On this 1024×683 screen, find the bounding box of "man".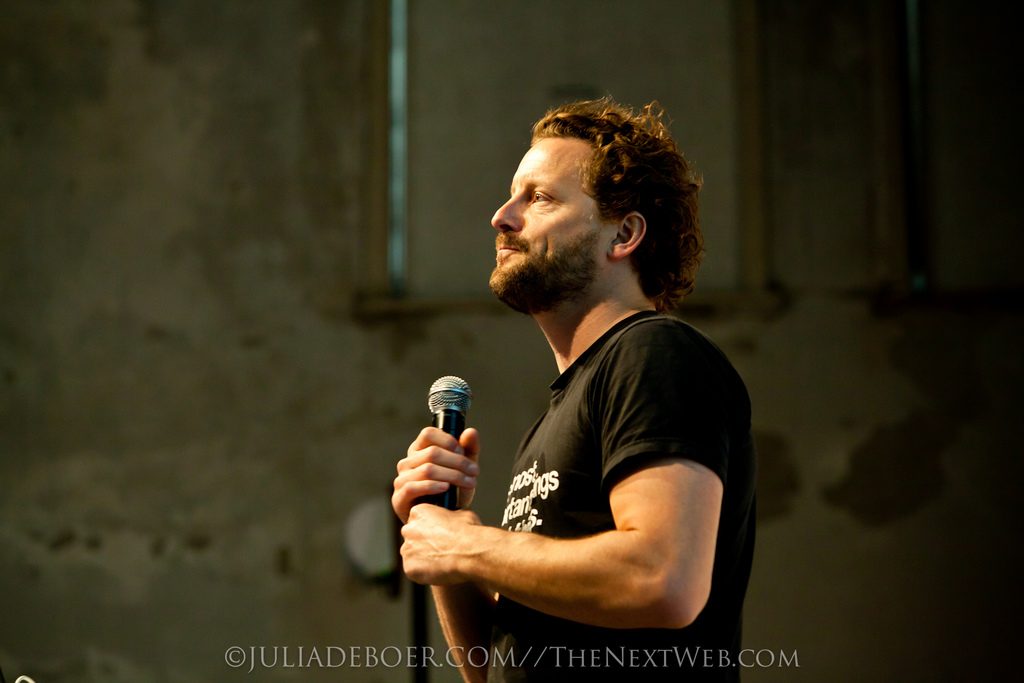
Bounding box: 386/86/749/682.
